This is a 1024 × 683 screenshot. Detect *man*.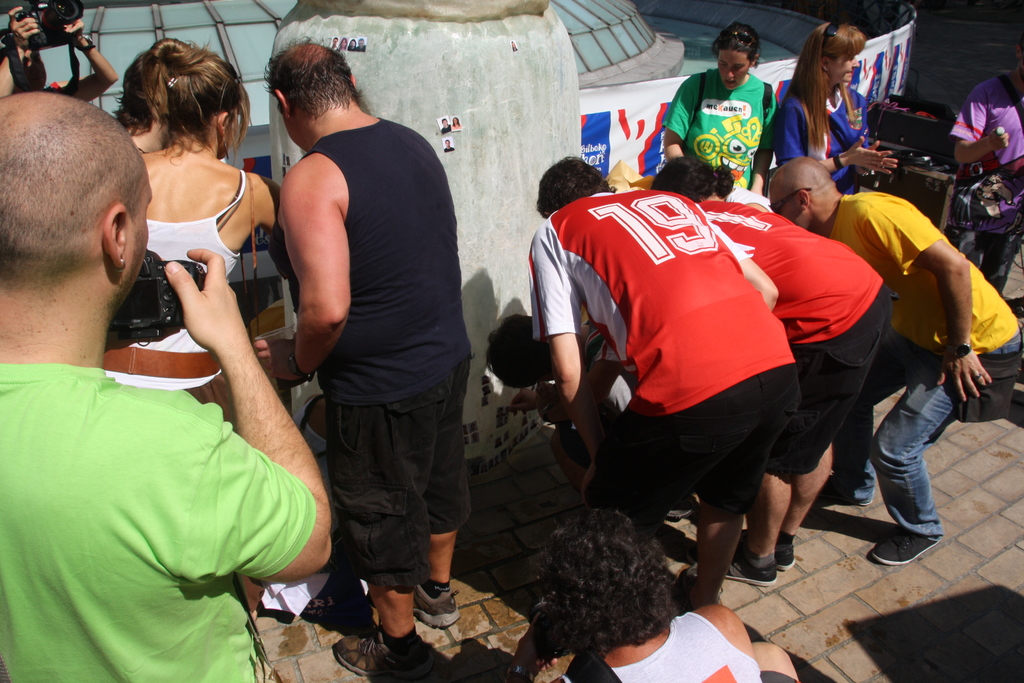
select_region(519, 145, 816, 607).
